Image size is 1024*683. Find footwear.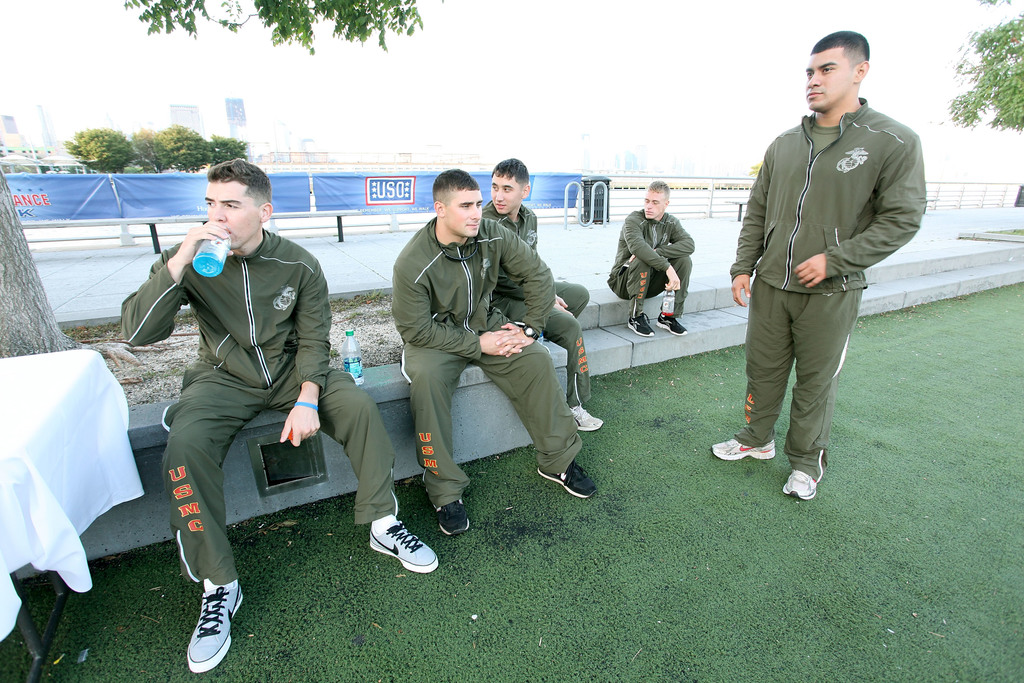
select_region(179, 582, 248, 675).
